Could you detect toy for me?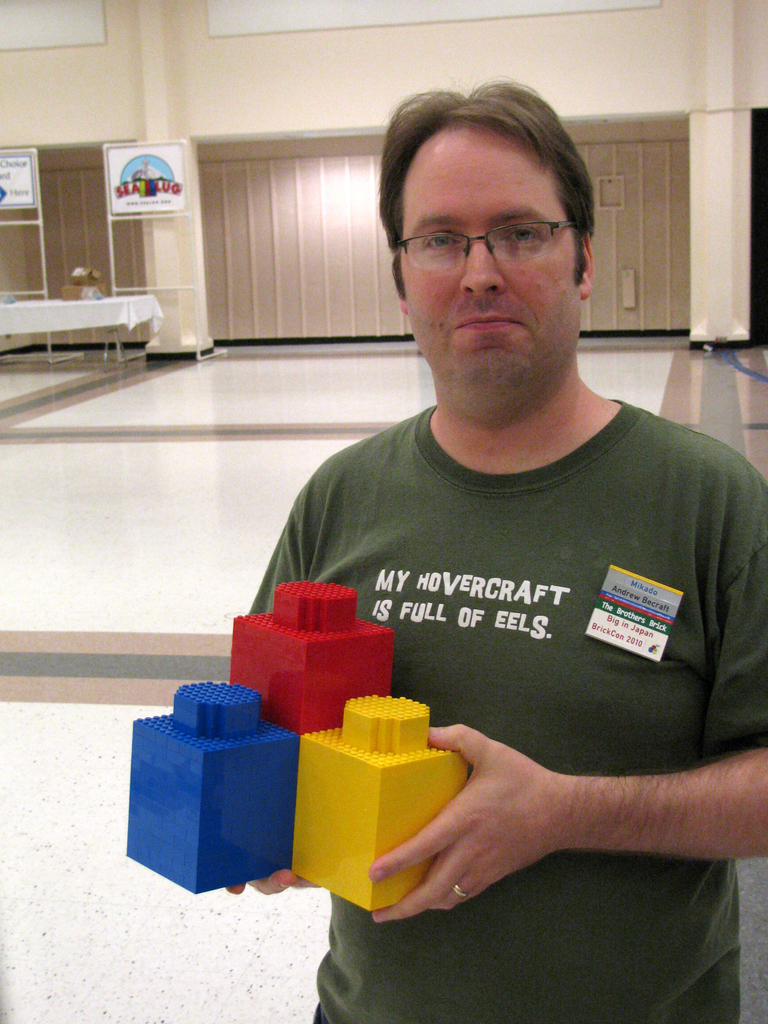
Detection result: box=[232, 580, 395, 736].
